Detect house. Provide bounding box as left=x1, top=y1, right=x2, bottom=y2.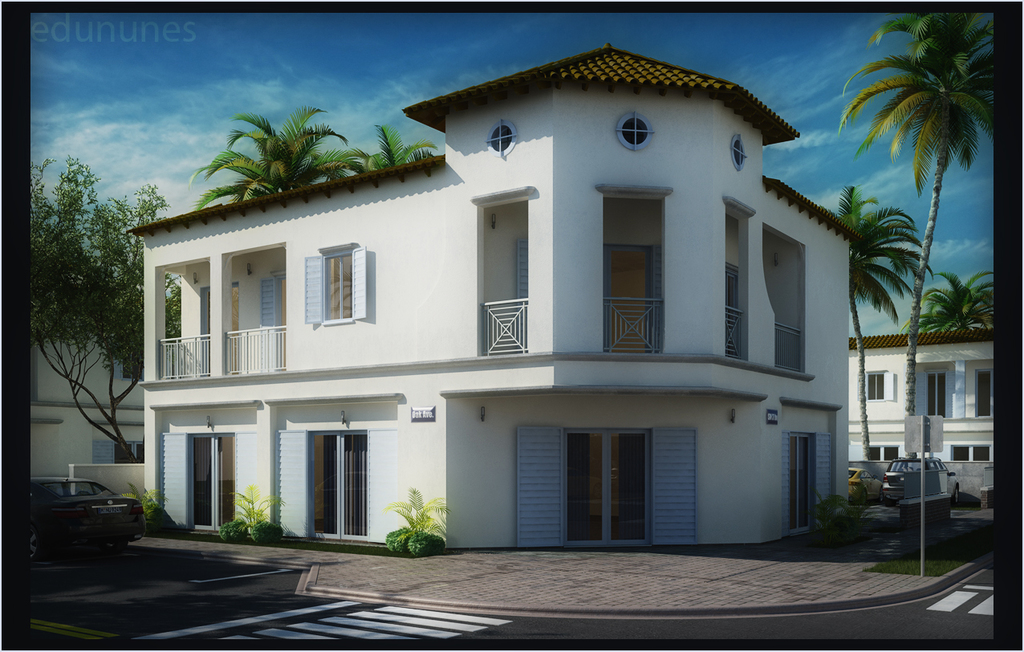
left=15, top=281, right=143, bottom=520.
